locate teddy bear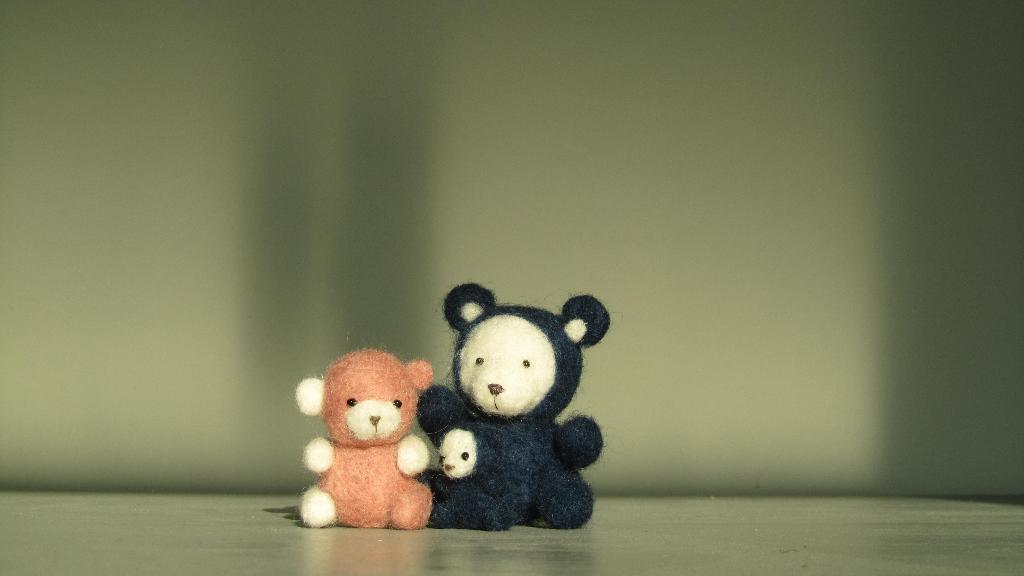
locate(424, 419, 518, 531)
